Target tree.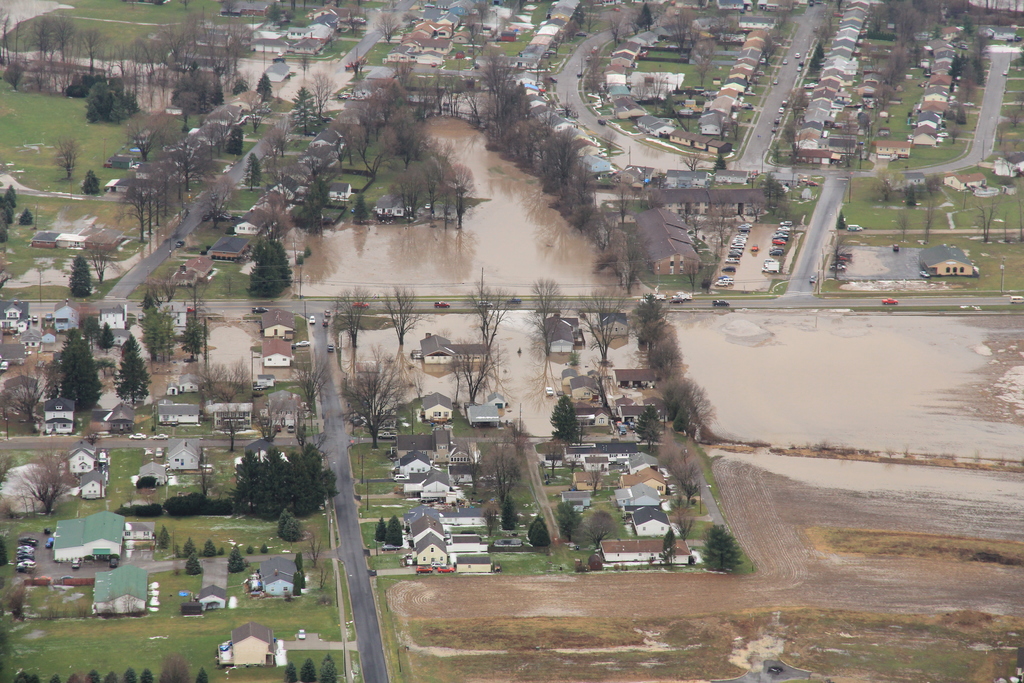
Target region: bbox(52, 135, 88, 185).
